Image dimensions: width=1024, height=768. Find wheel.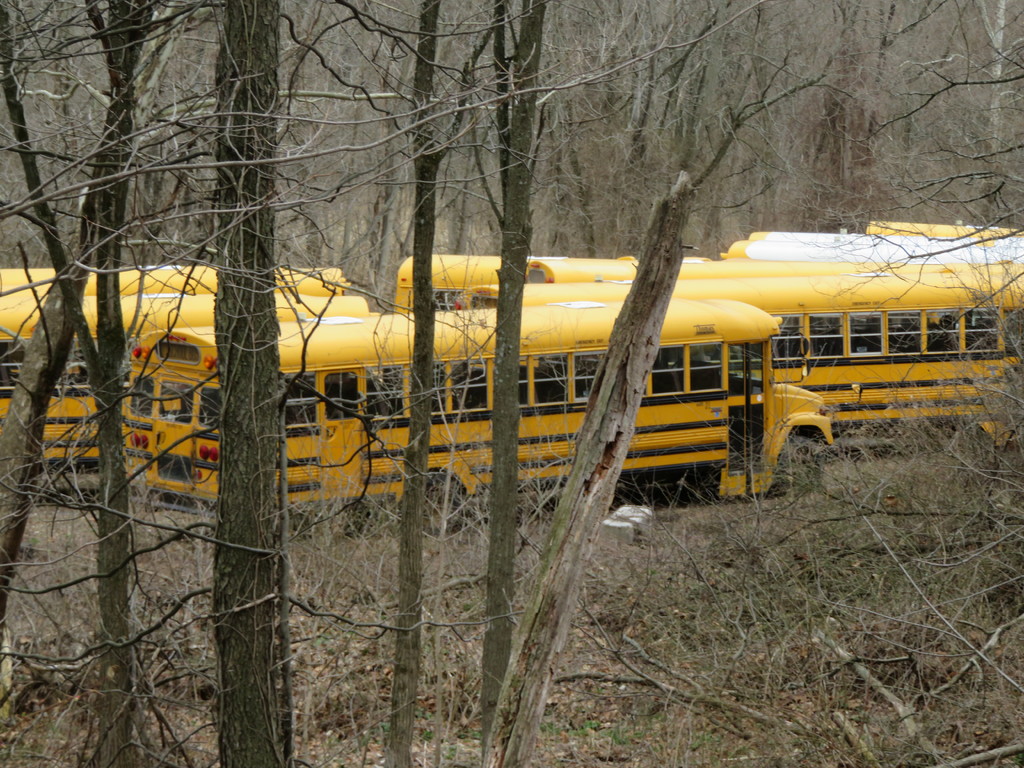
bbox(771, 436, 827, 499).
